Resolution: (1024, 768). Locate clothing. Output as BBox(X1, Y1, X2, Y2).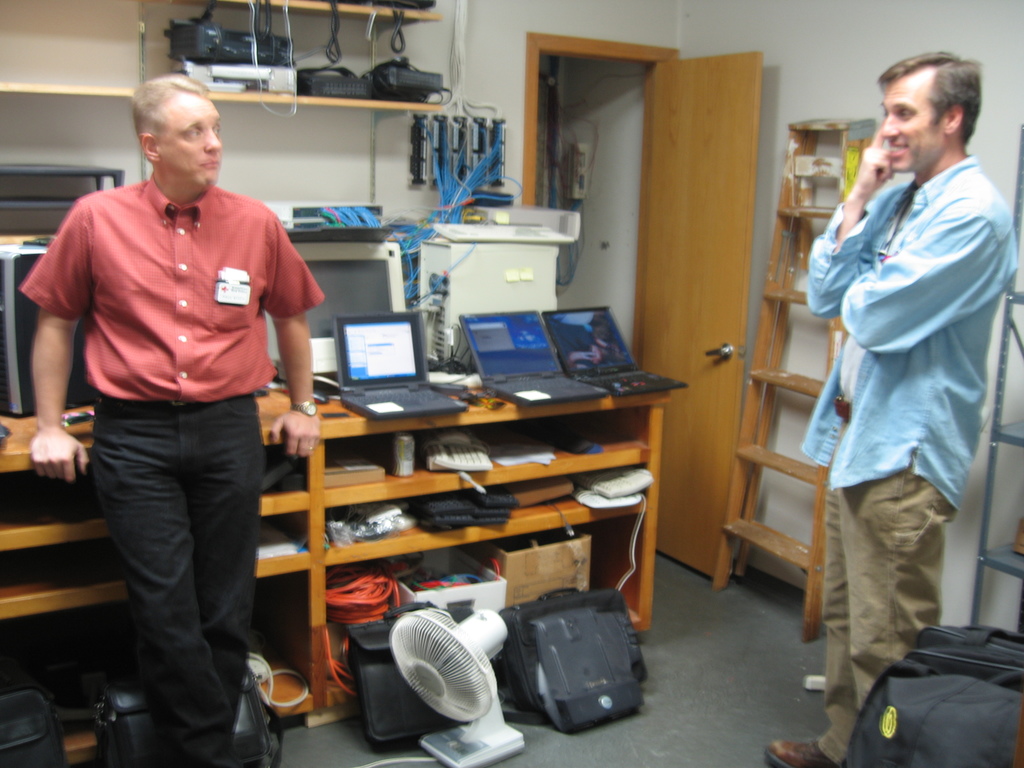
BBox(808, 149, 1014, 767).
